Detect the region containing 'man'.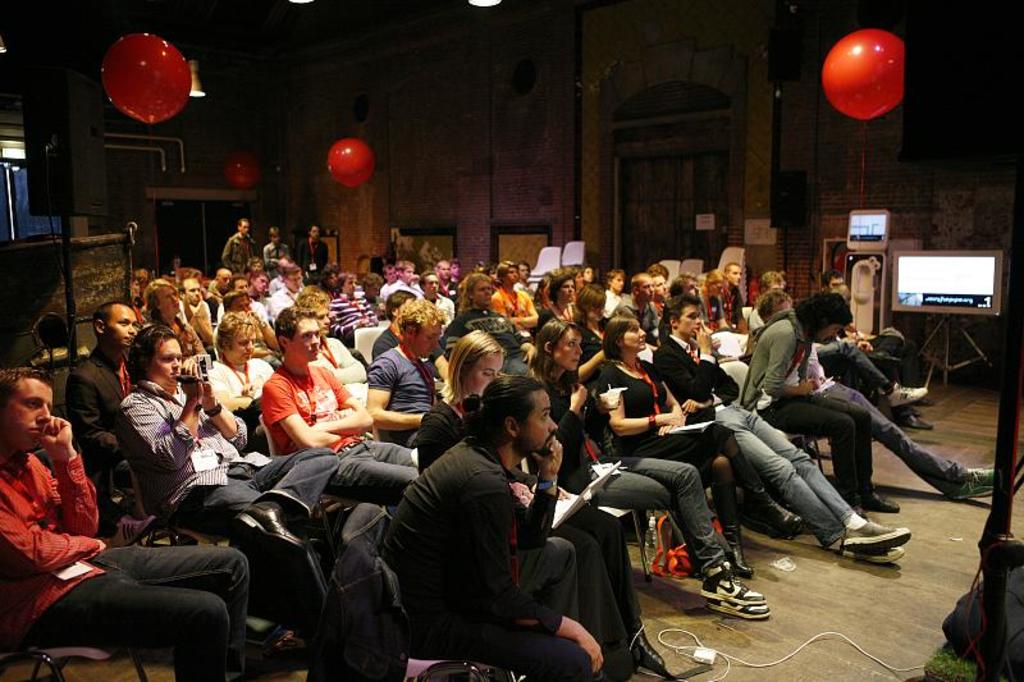
pyautogui.locateOnScreen(378, 363, 611, 681).
